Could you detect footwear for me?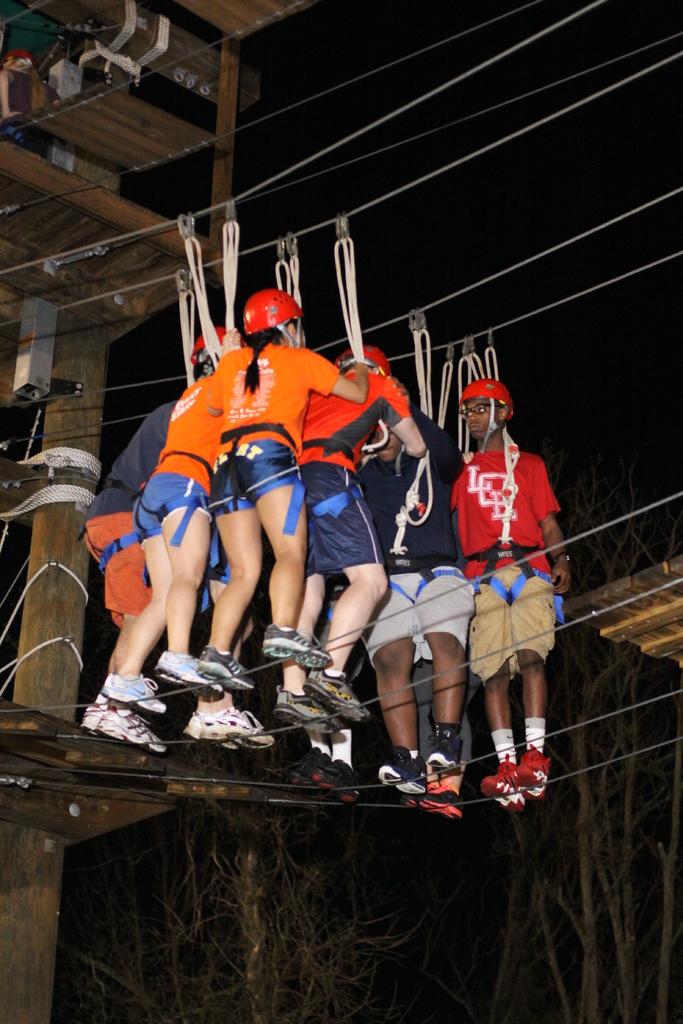
Detection result: (left=516, top=742, right=541, bottom=803).
